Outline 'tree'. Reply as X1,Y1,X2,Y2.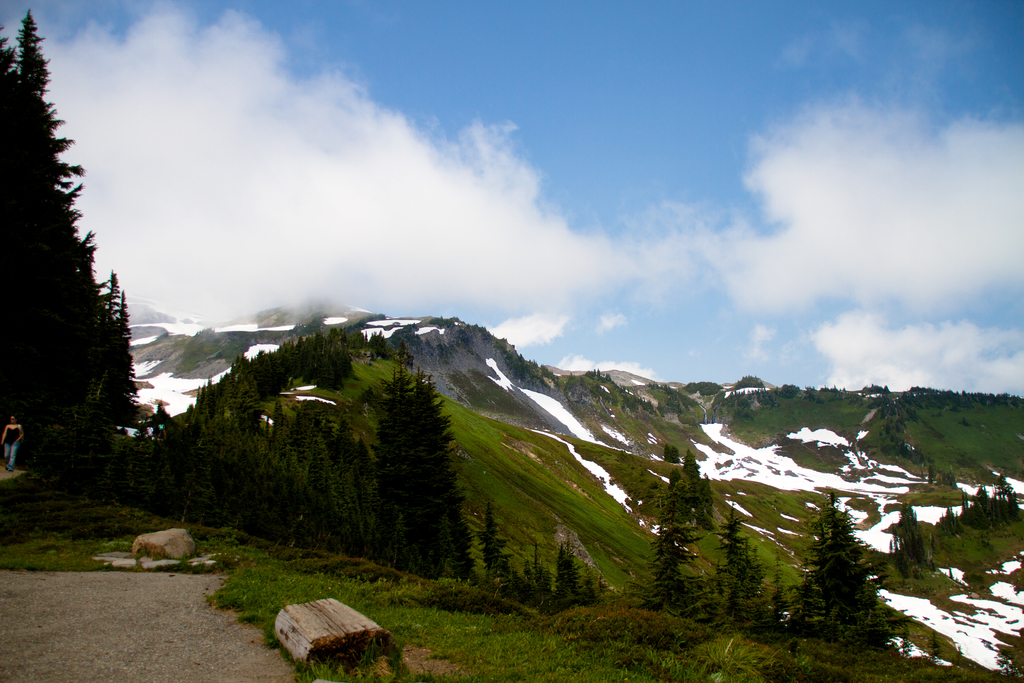
627,519,714,623.
